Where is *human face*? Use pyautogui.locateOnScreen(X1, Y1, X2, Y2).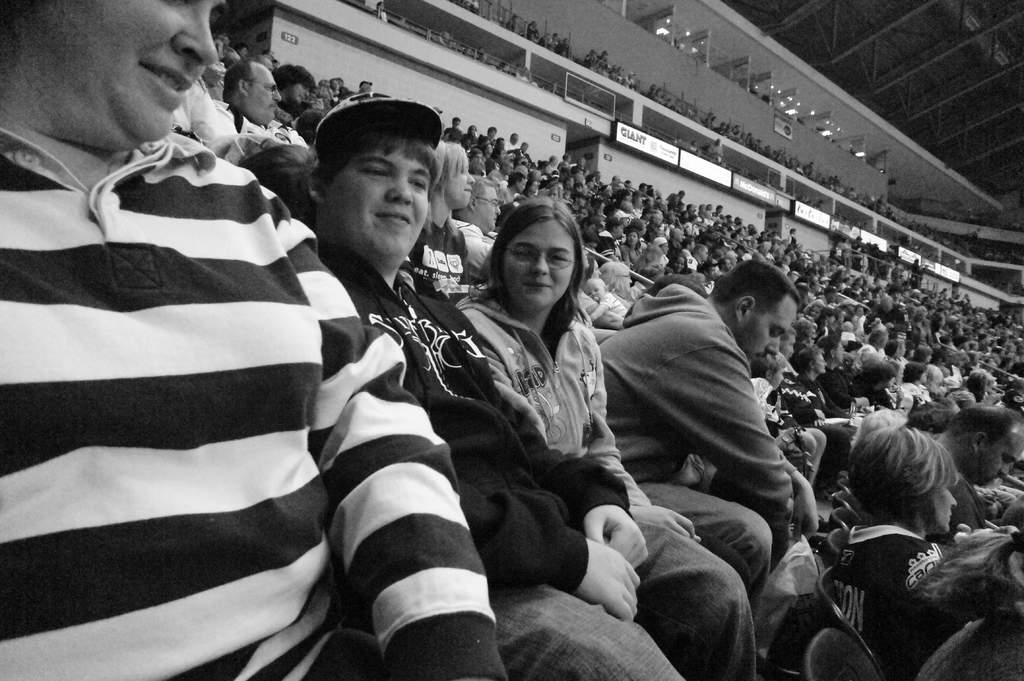
pyautogui.locateOnScreen(22, 0, 223, 150).
